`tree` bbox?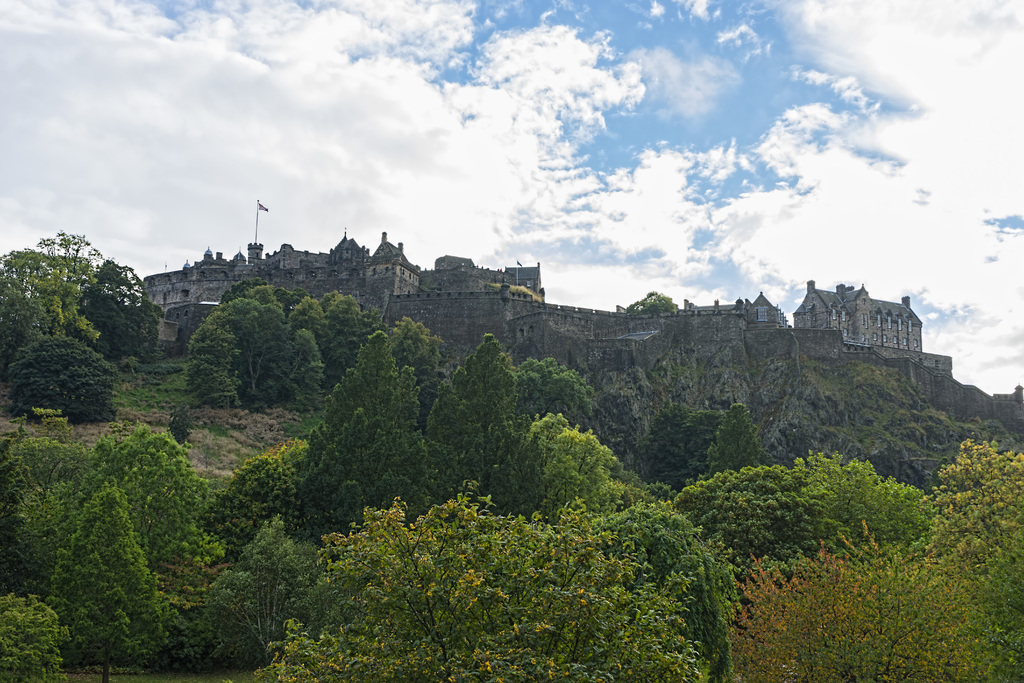
box(0, 588, 68, 682)
